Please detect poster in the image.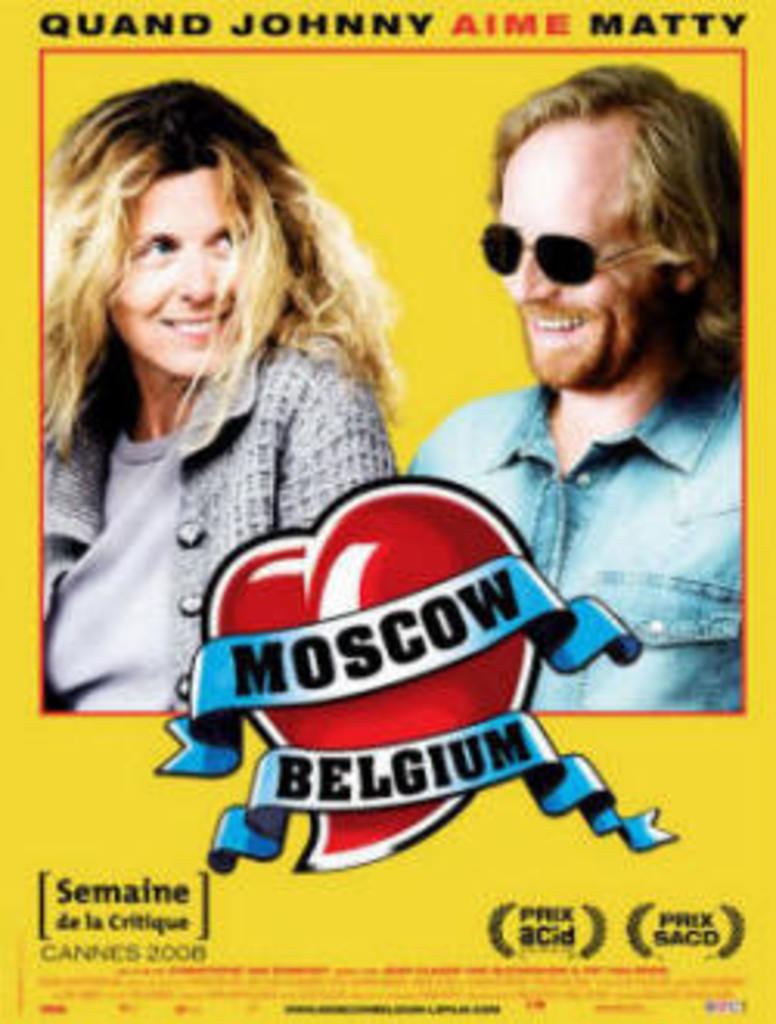
[0, 0, 773, 1021].
